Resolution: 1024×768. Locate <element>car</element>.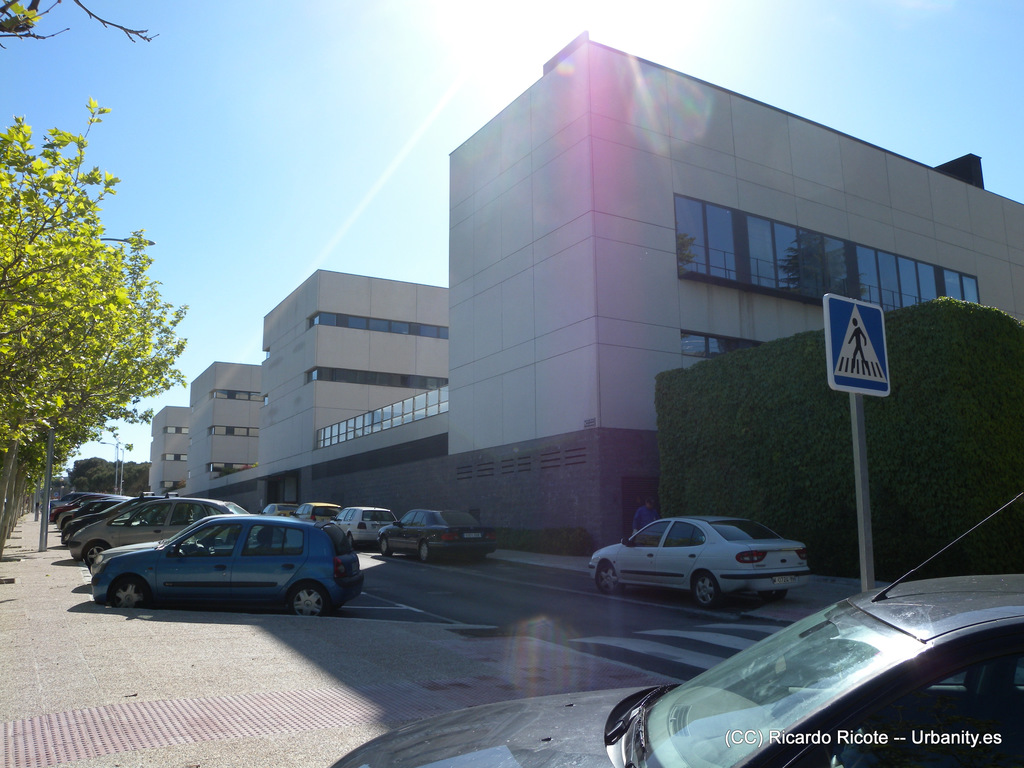
579:516:820:616.
